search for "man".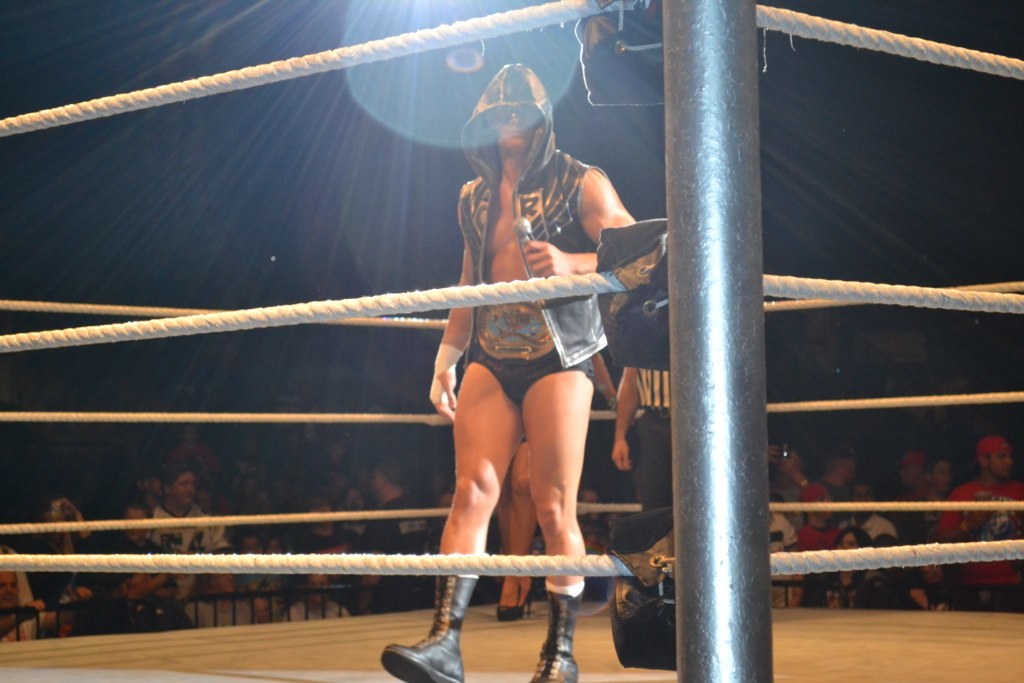
Found at <bbox>0, 568, 41, 643</bbox>.
